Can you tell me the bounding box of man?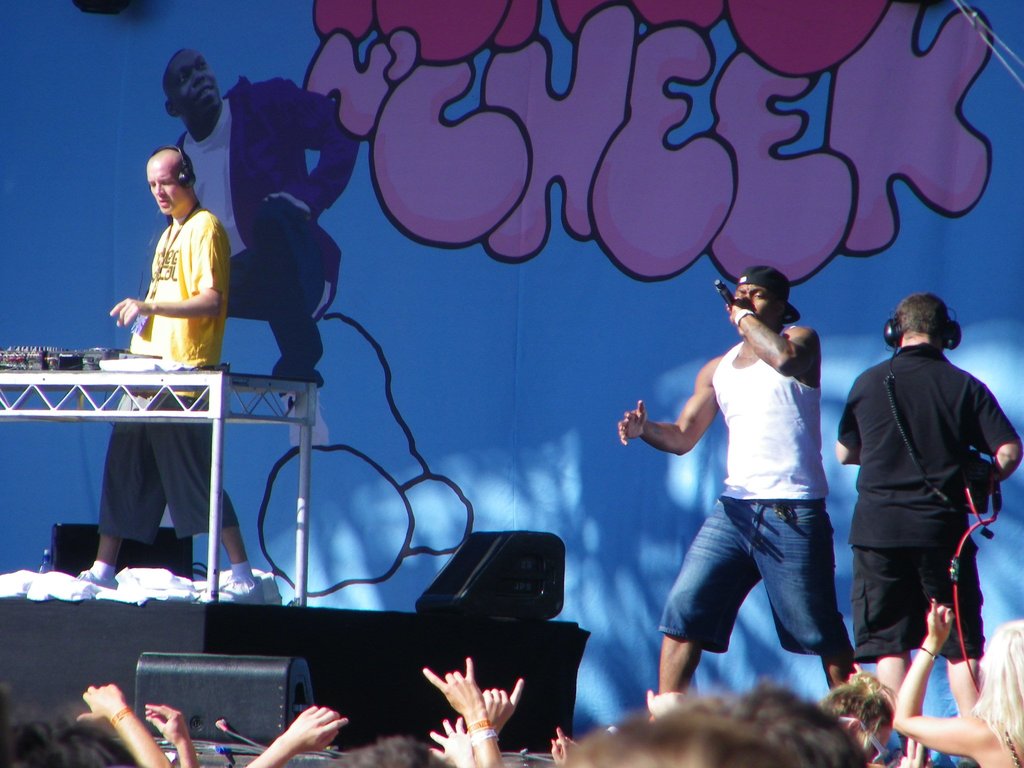
region(147, 44, 355, 388).
